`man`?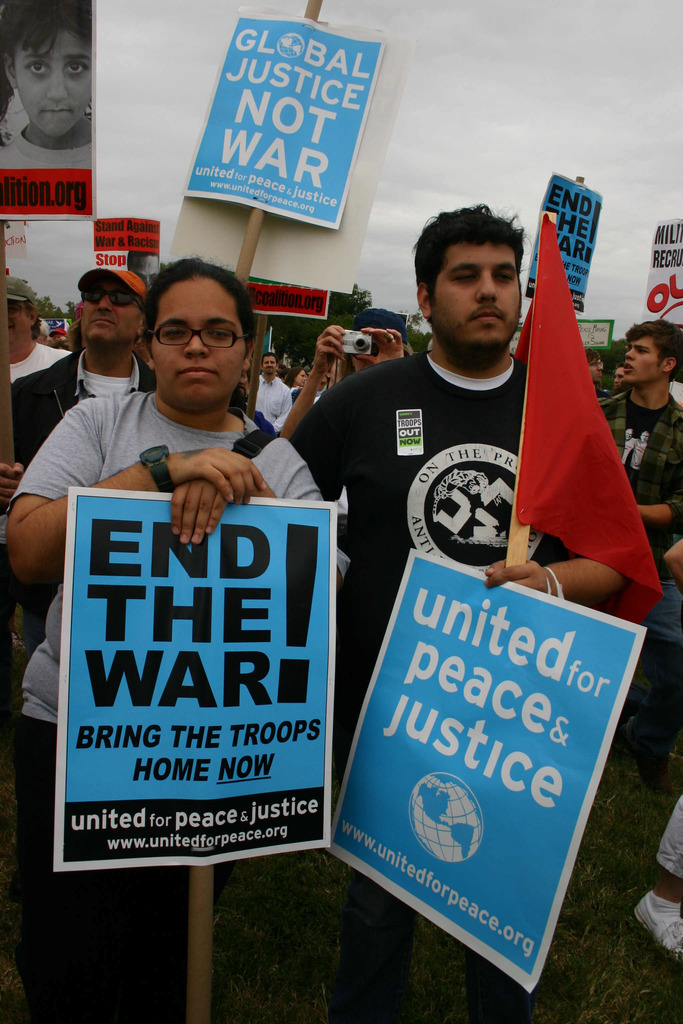
{"left": 0, "top": 273, "right": 72, "bottom": 385}
